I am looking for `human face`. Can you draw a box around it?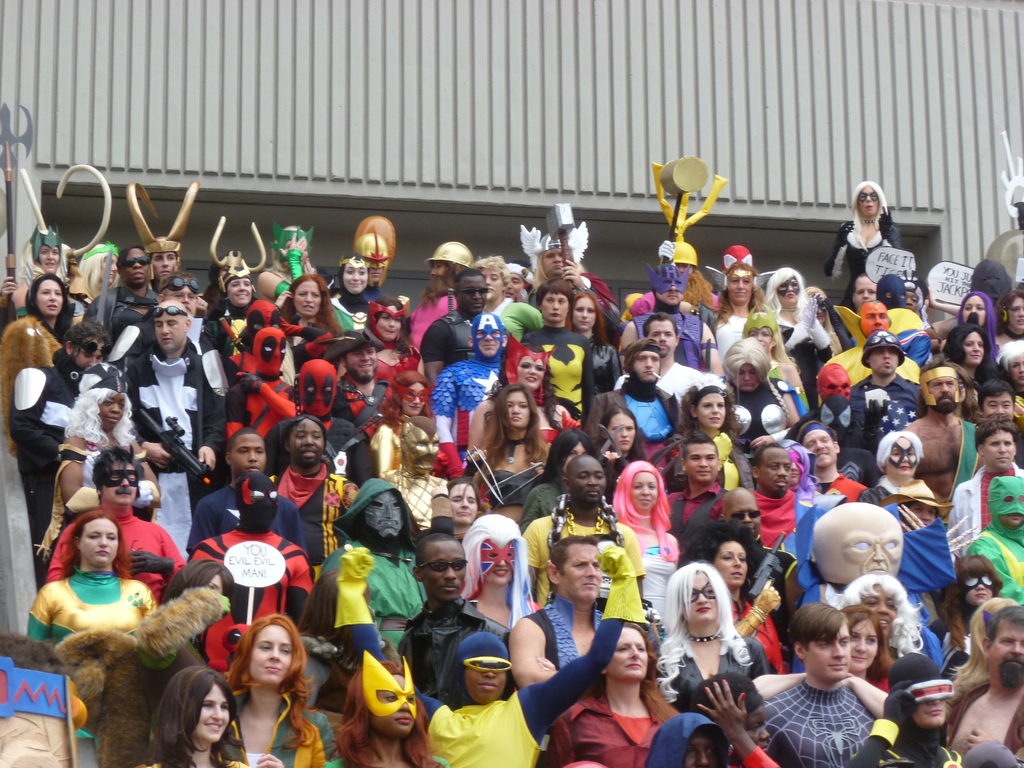
Sure, the bounding box is (left=746, top=706, right=766, bottom=753).
